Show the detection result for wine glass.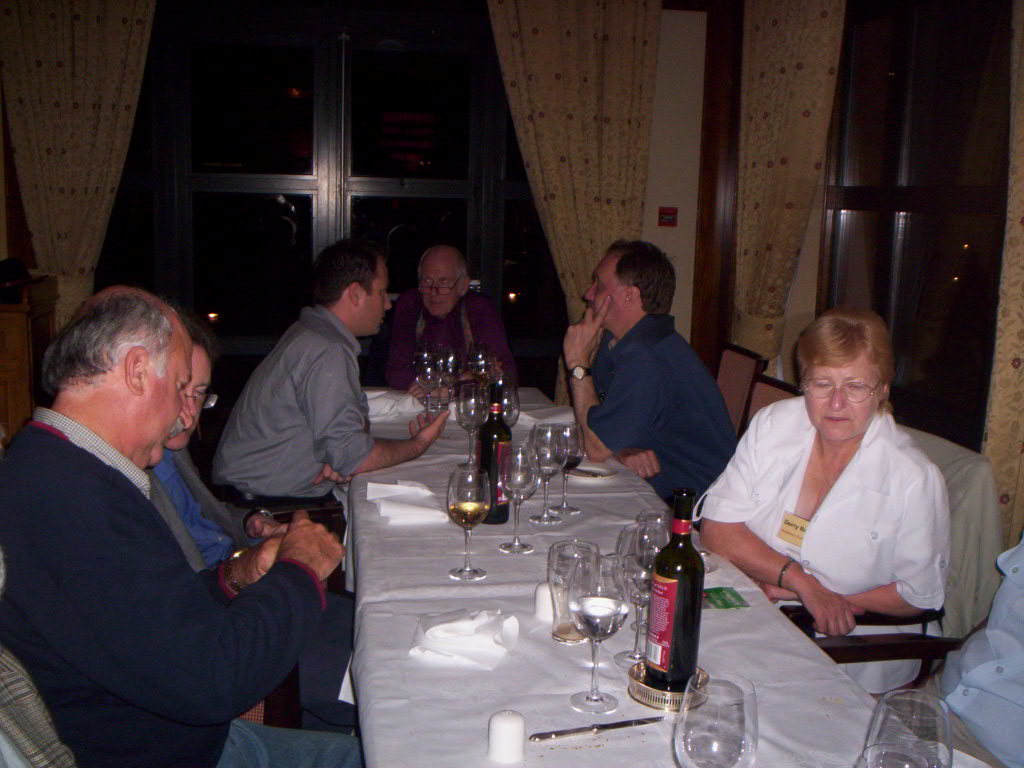
box(446, 463, 494, 575).
